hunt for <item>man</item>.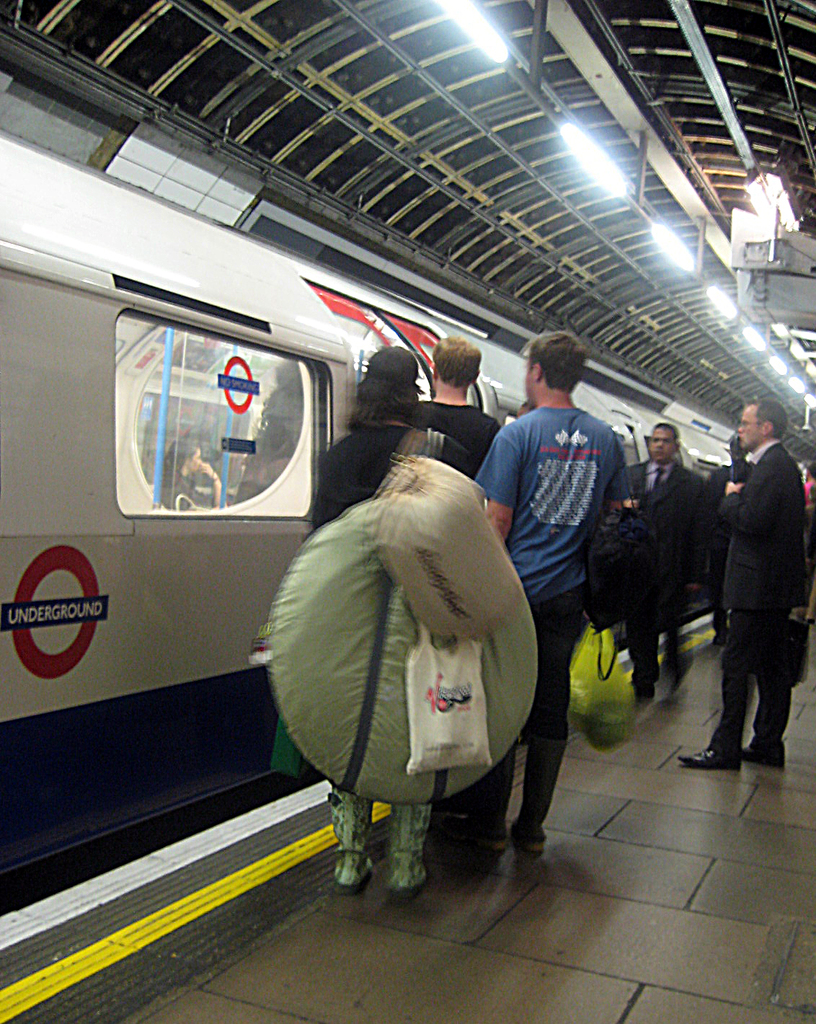
Hunted down at 701/392/809/782.
